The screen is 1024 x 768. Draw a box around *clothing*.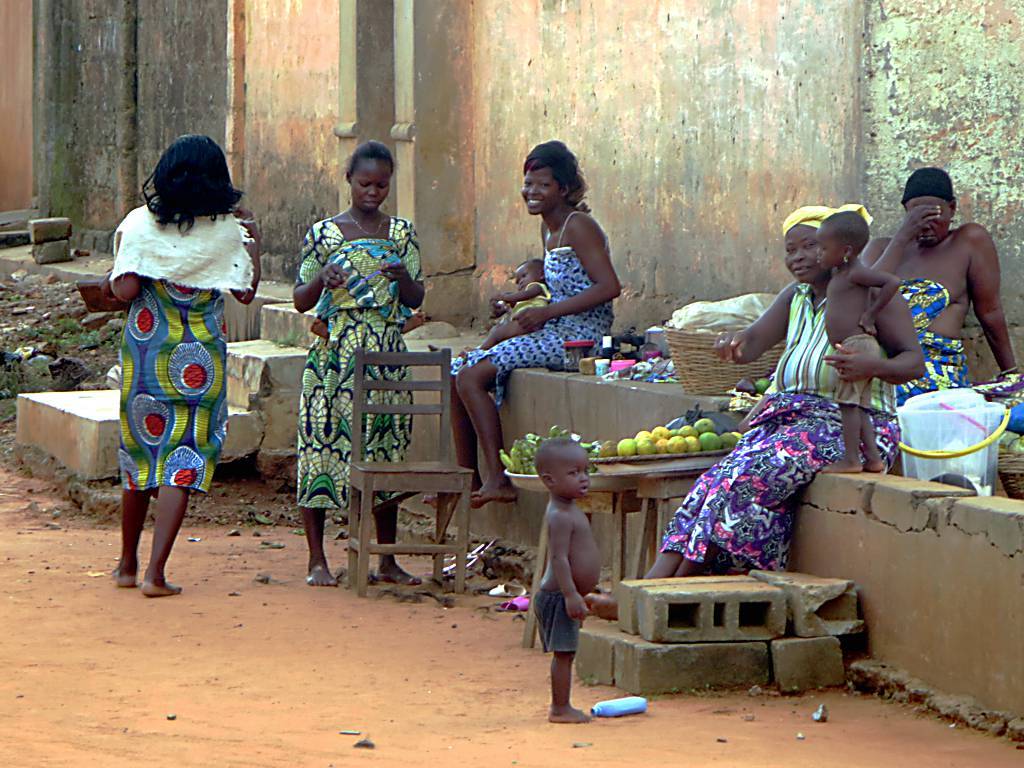
447:246:609:397.
